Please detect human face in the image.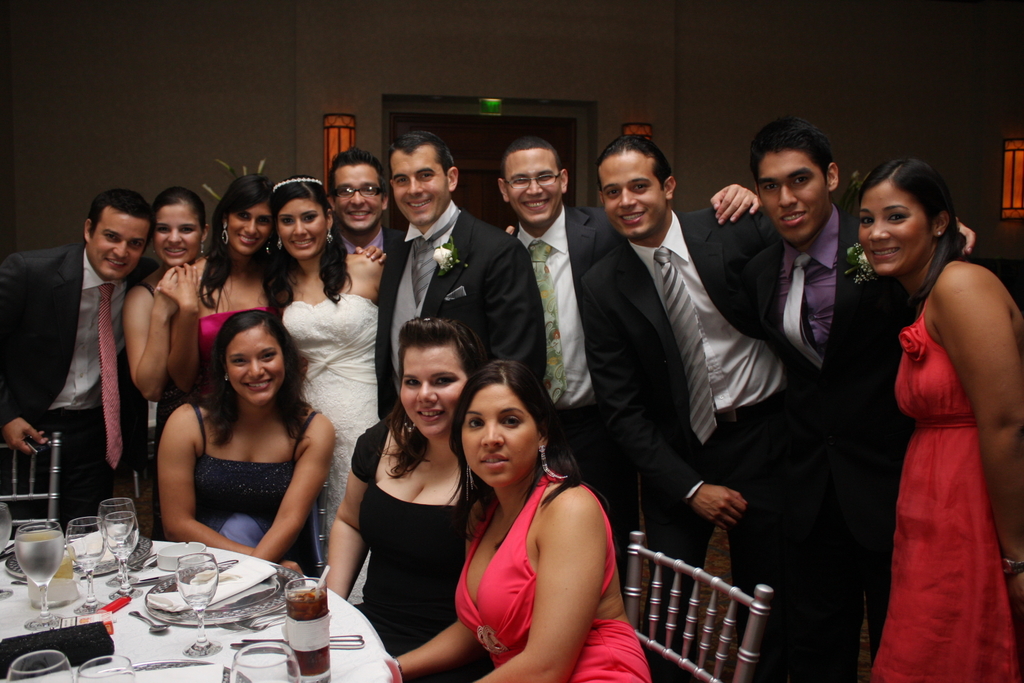
select_region(227, 324, 286, 406).
